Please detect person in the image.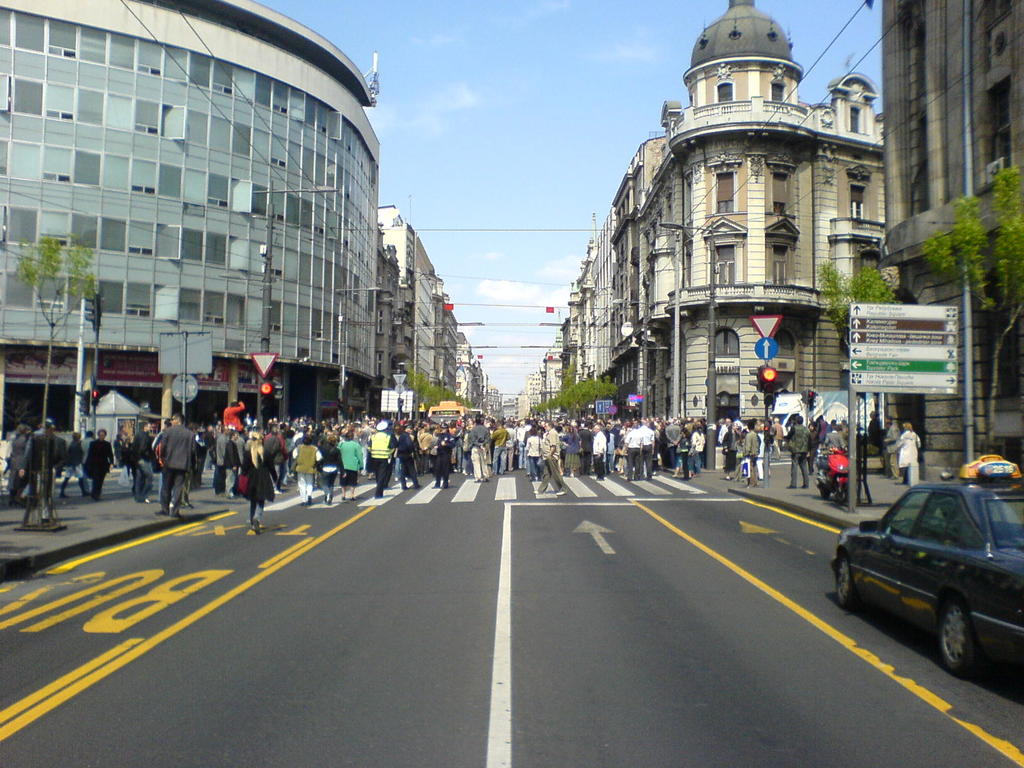
141,418,198,518.
